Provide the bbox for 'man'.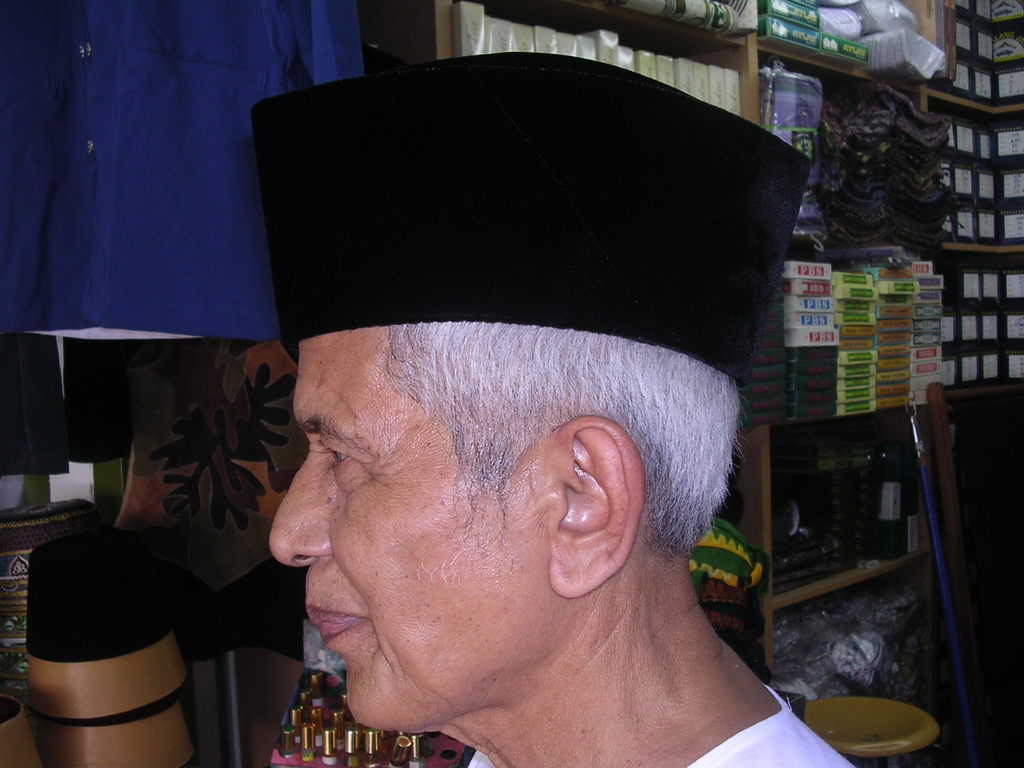
{"left": 263, "top": 49, "right": 866, "bottom": 767}.
